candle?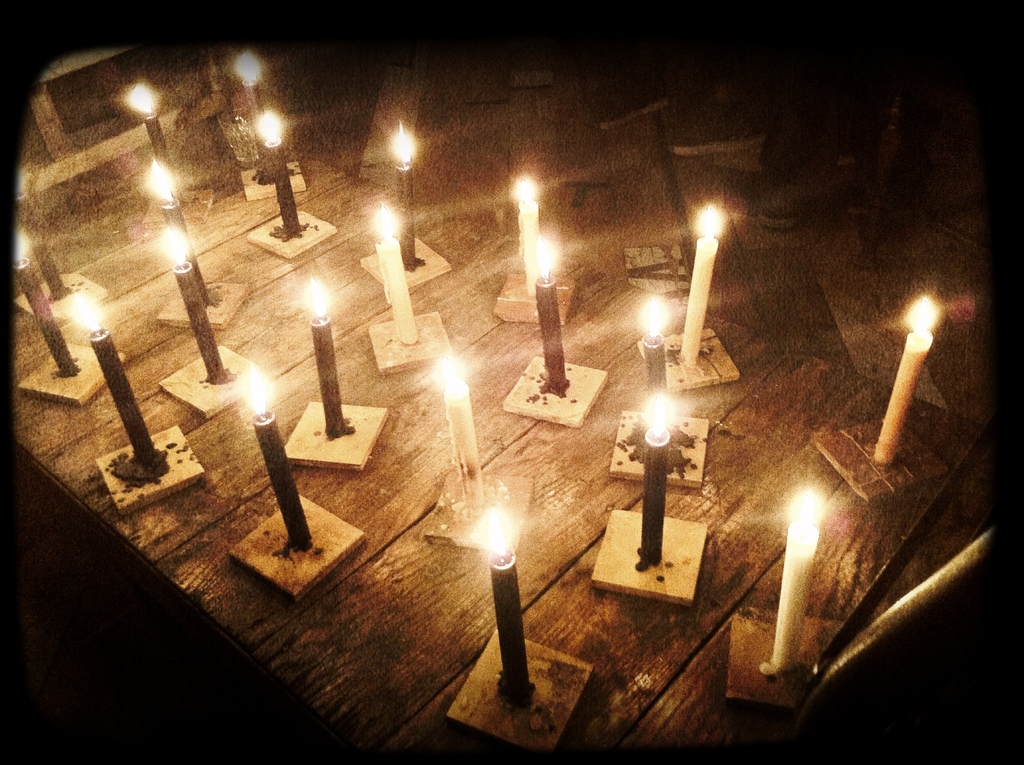
[x1=641, y1=294, x2=667, y2=391]
